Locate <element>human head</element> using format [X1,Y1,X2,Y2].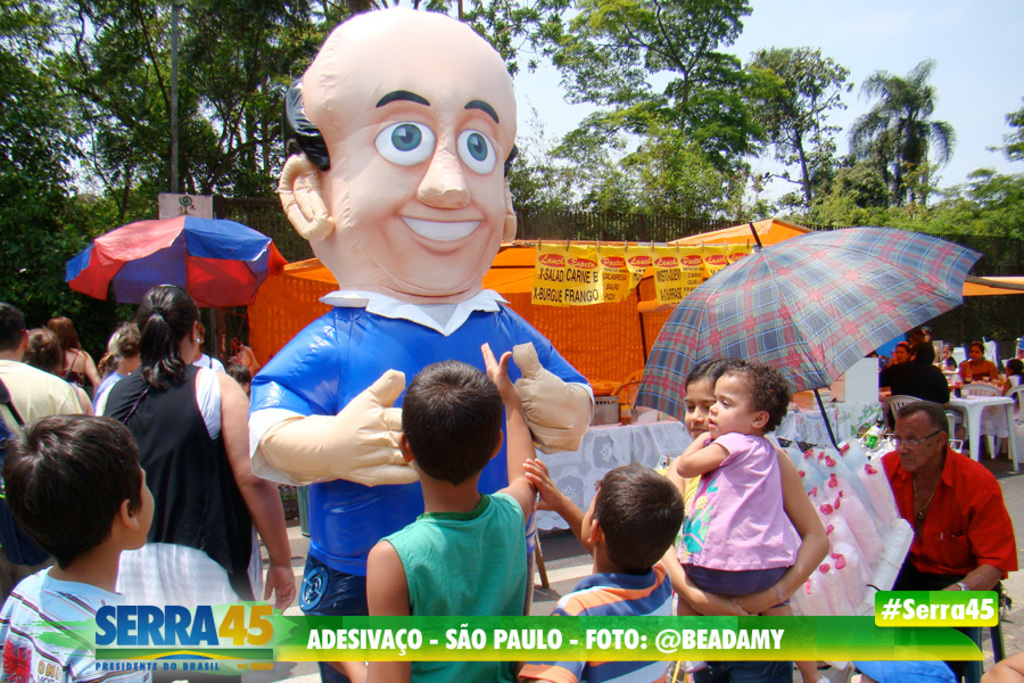
[223,362,255,400].
